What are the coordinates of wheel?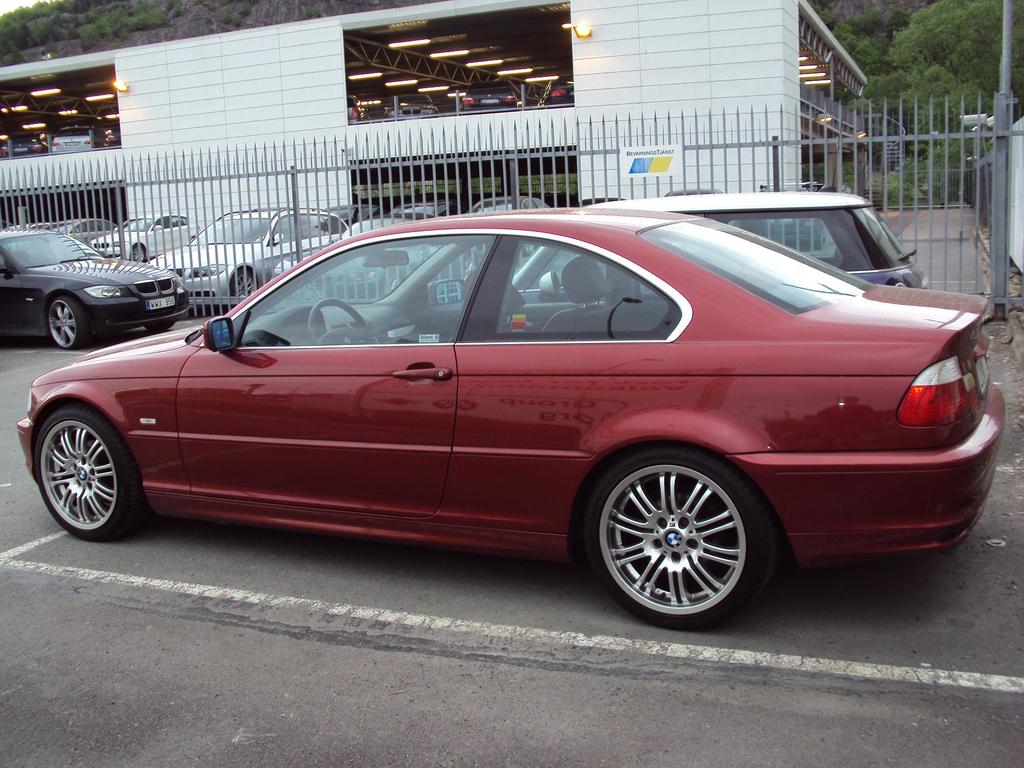
box(32, 405, 146, 543).
